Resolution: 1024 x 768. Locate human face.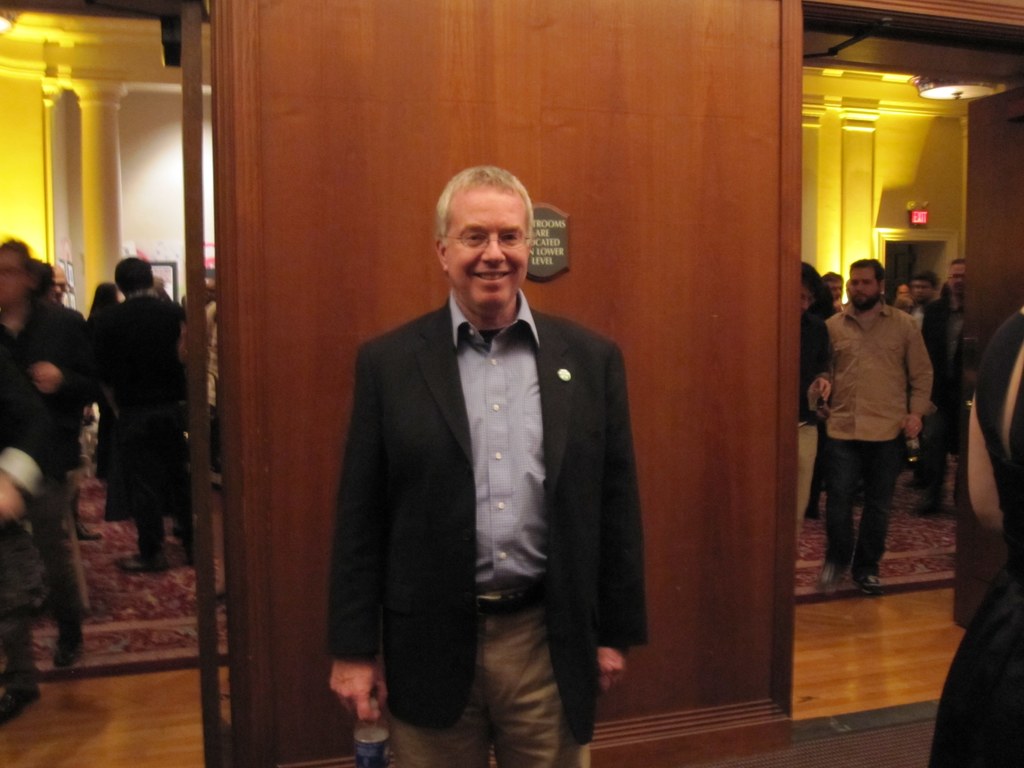
Rect(445, 193, 529, 311).
